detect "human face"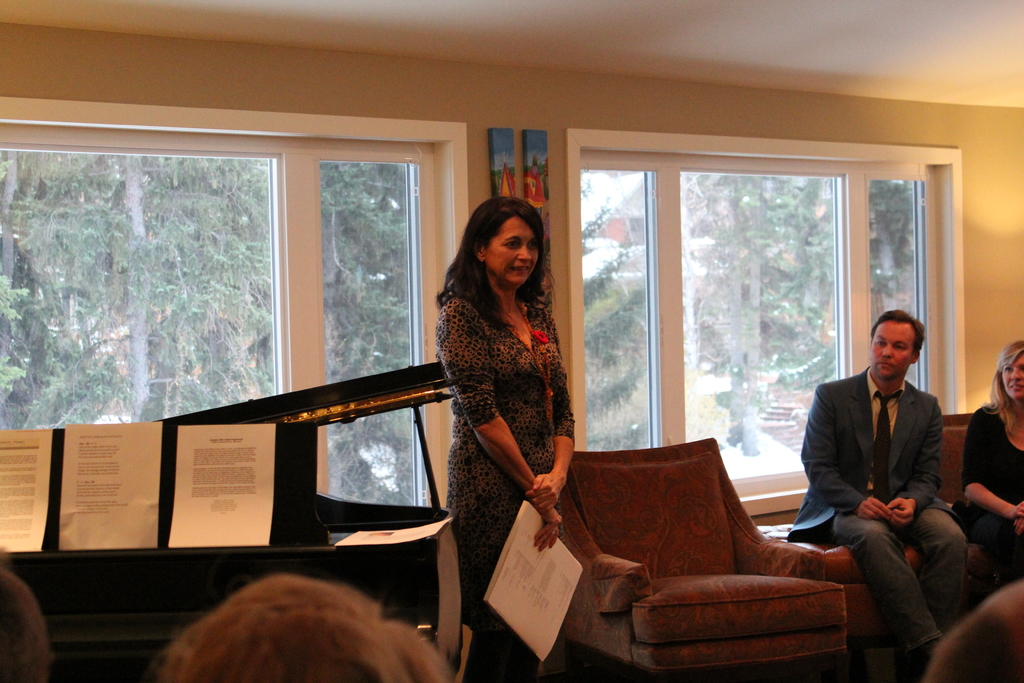
<bbox>1004, 353, 1023, 398</bbox>
